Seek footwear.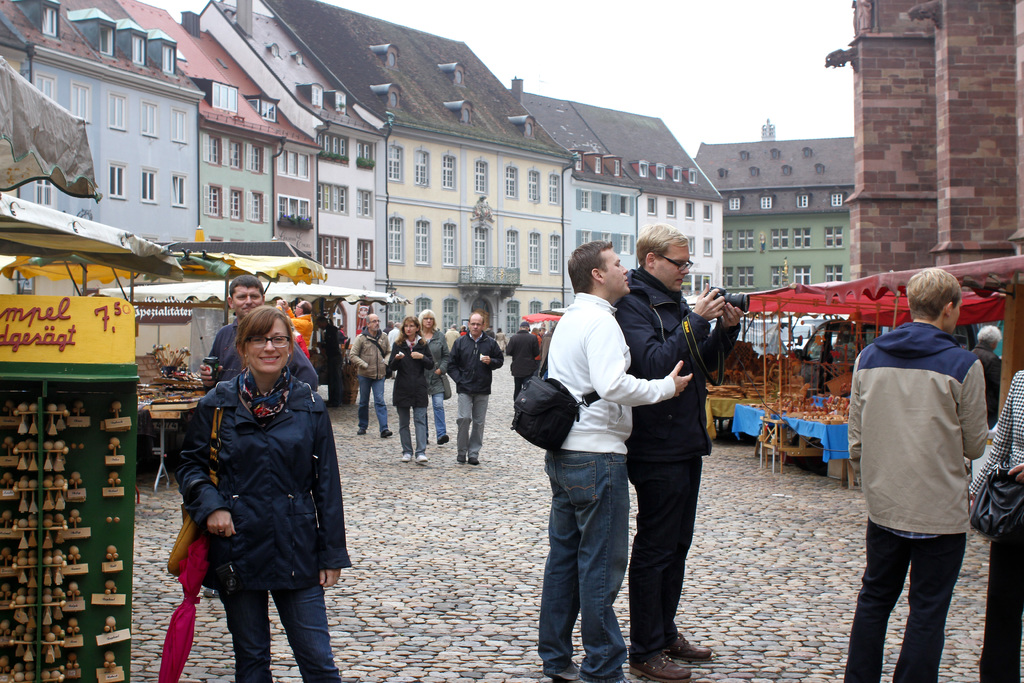
452, 456, 467, 468.
